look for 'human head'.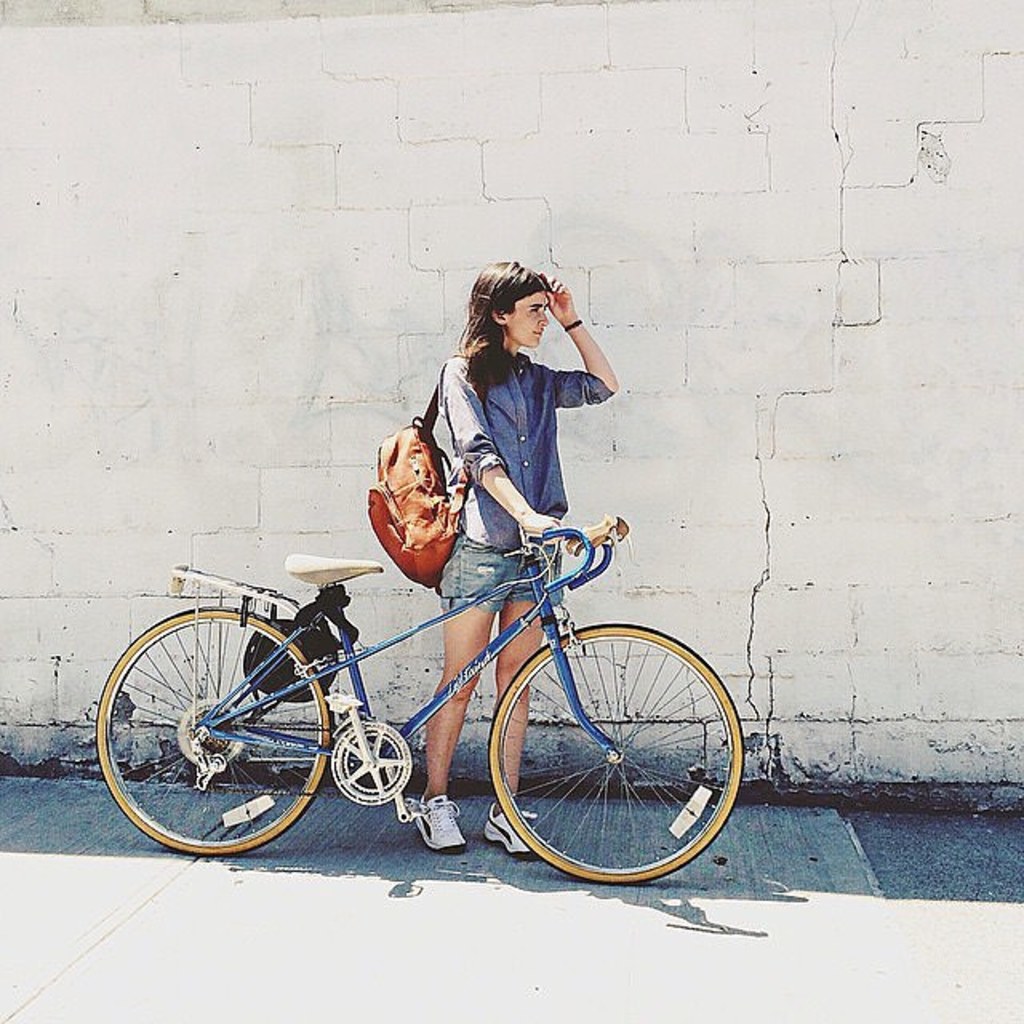
Found: select_region(470, 258, 552, 344).
